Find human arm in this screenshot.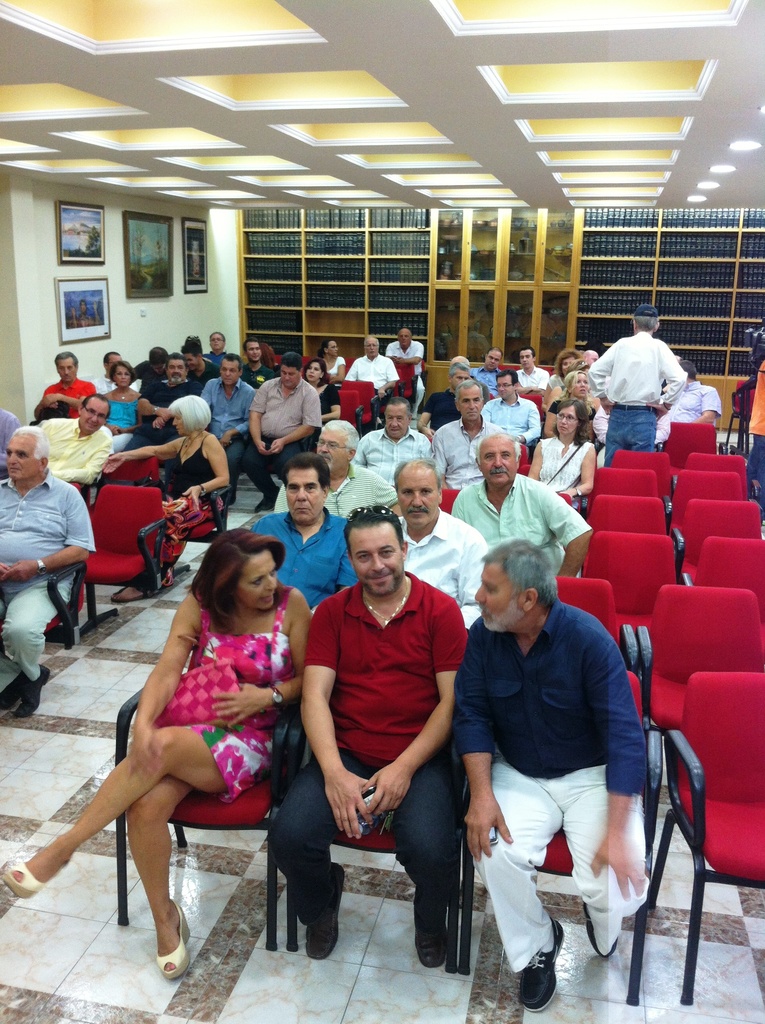
The bounding box for human arm is <box>0,489,101,591</box>.
